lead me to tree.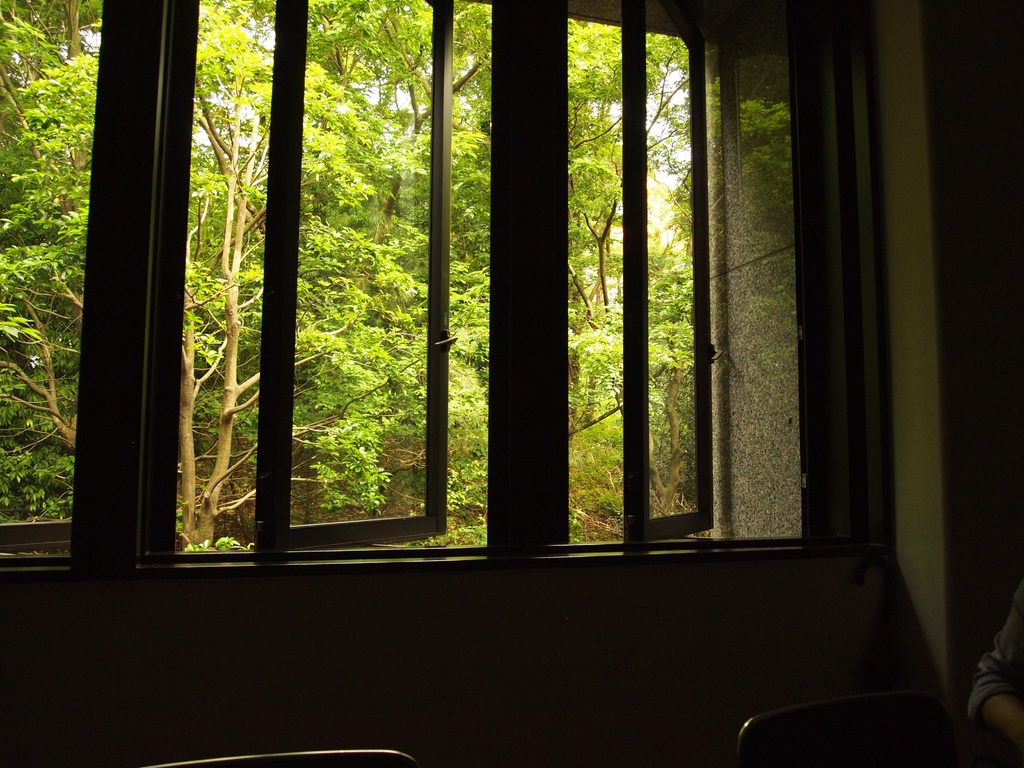
Lead to x1=399 y1=0 x2=700 y2=520.
